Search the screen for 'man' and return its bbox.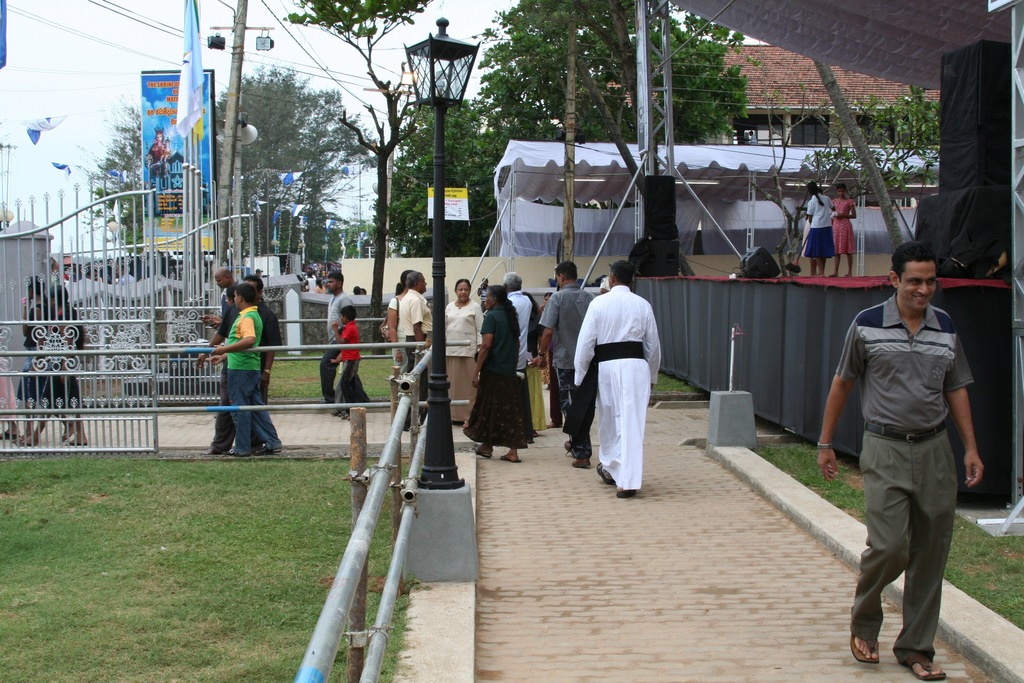
Found: pyautogui.locateOnScreen(501, 270, 534, 447).
